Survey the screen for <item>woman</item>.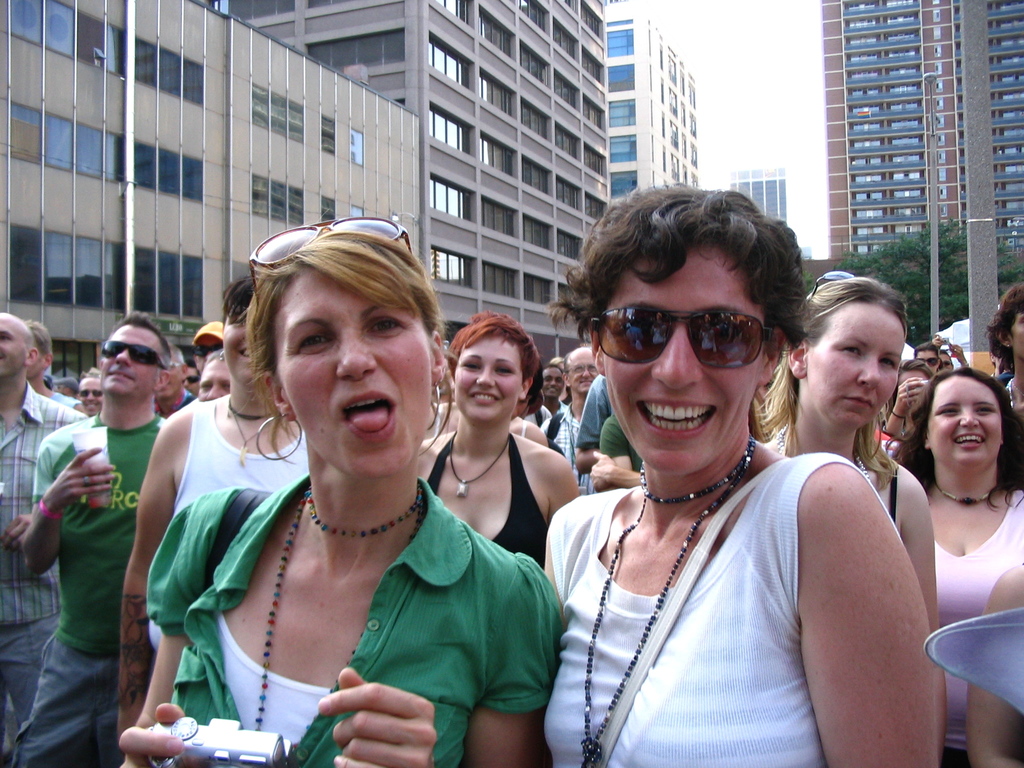
Survey found: l=893, t=365, r=1023, b=765.
